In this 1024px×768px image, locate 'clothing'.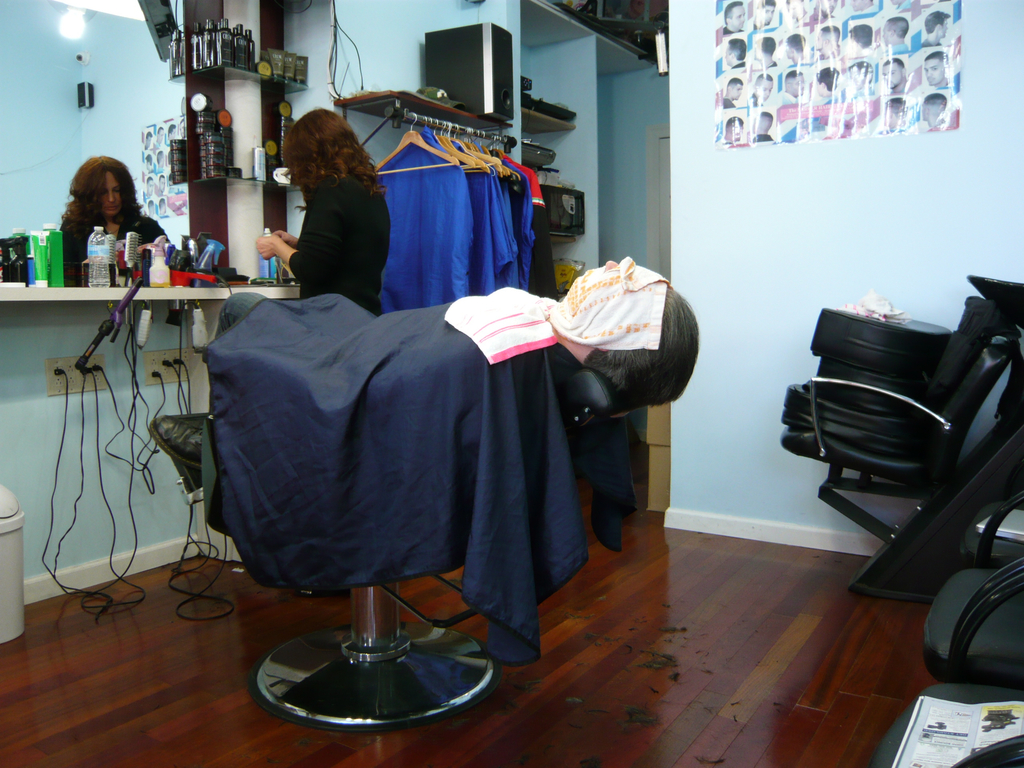
Bounding box: left=861, top=4, right=877, bottom=13.
